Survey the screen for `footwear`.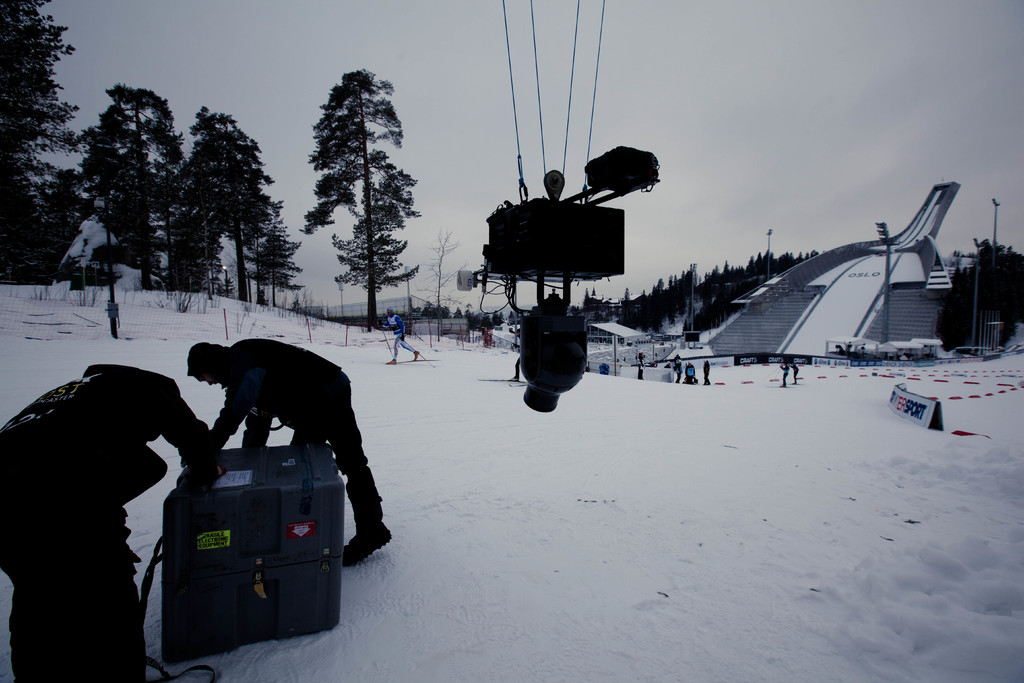
Survey found: Rect(411, 350, 419, 359).
